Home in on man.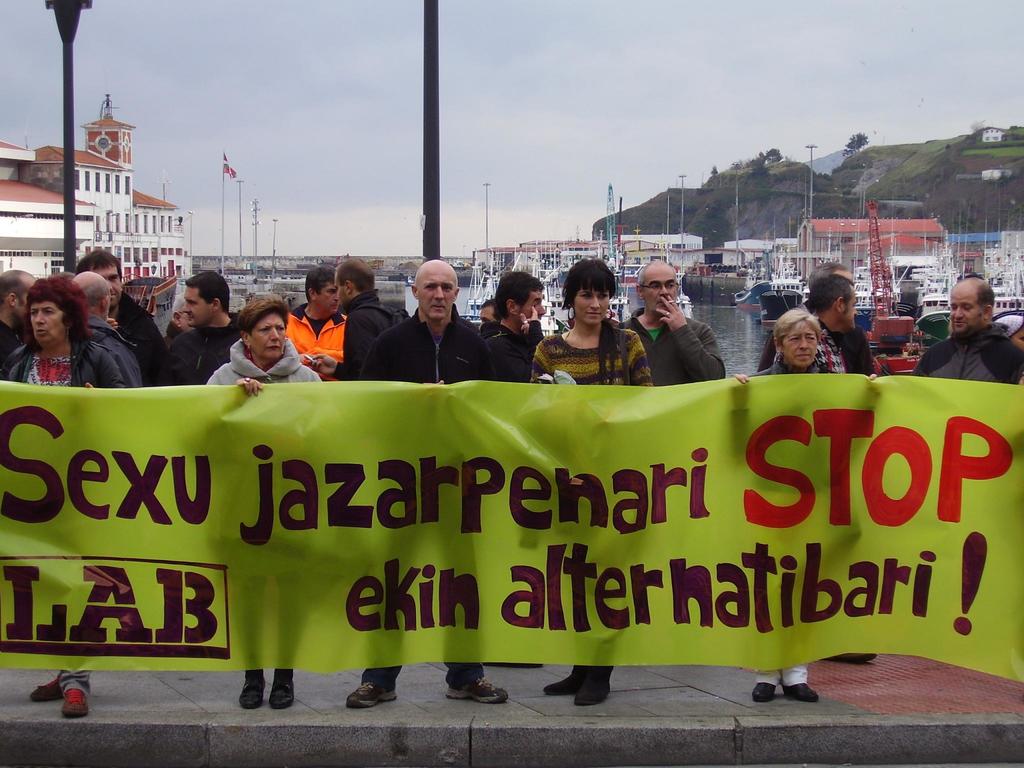
Homed in at box(287, 262, 349, 380).
